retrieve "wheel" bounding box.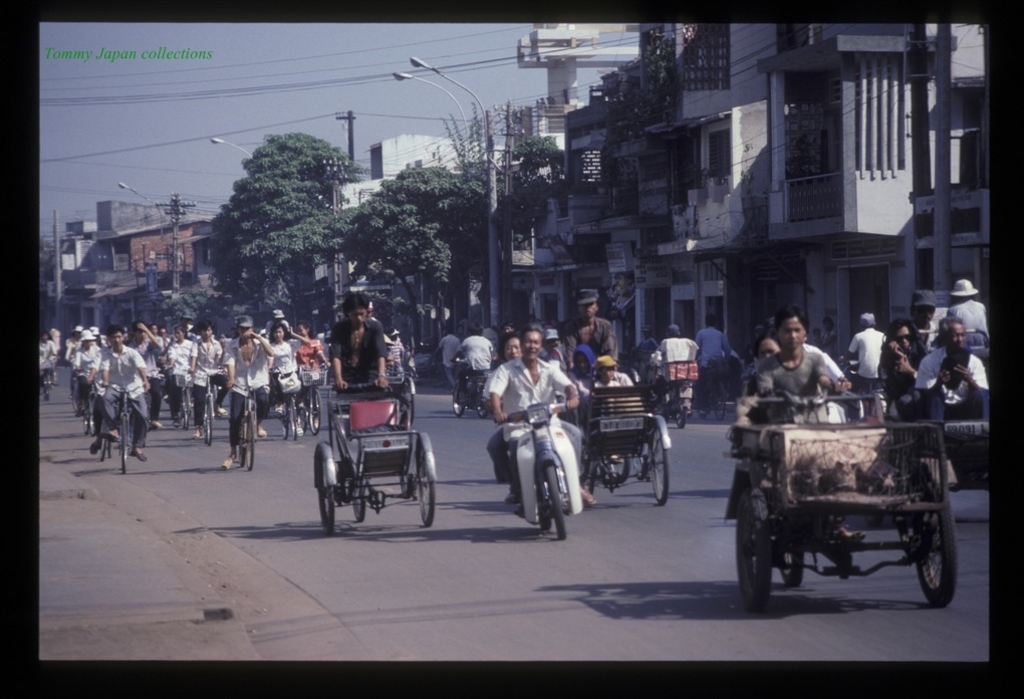
Bounding box: BBox(450, 381, 463, 420).
